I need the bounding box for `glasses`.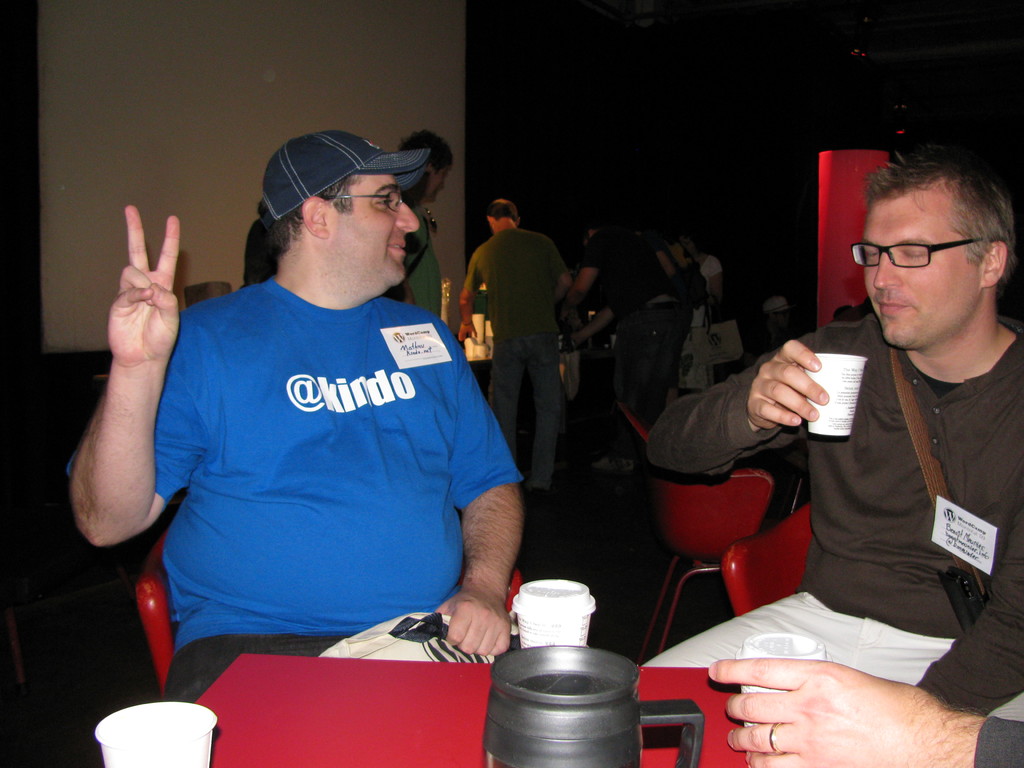
Here it is: box(865, 230, 1007, 277).
